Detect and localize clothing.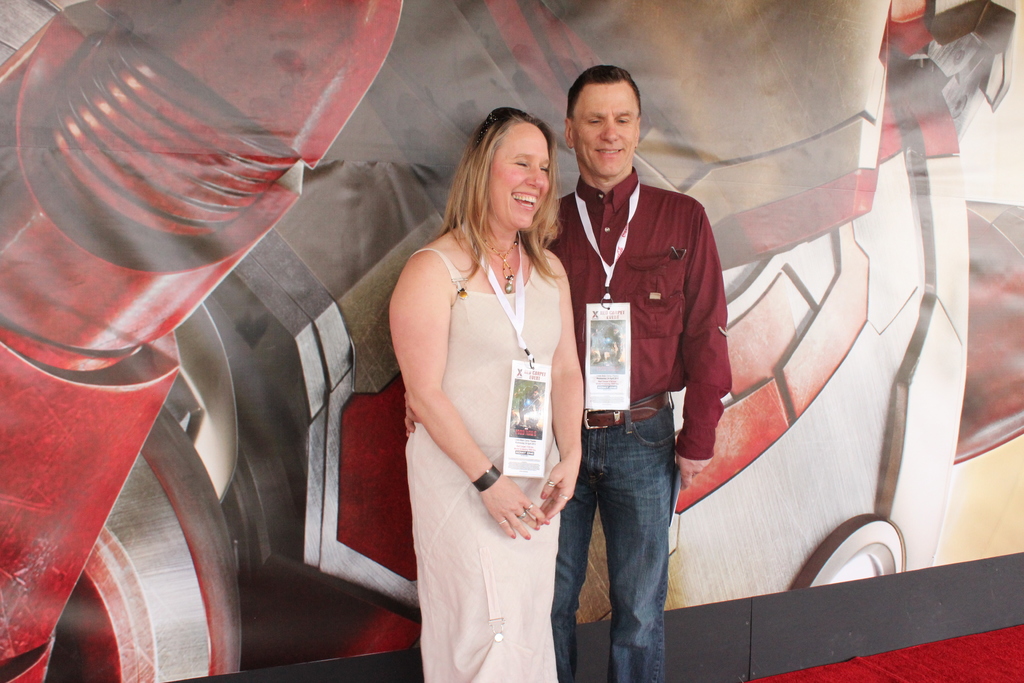
Localized at (552, 169, 737, 682).
